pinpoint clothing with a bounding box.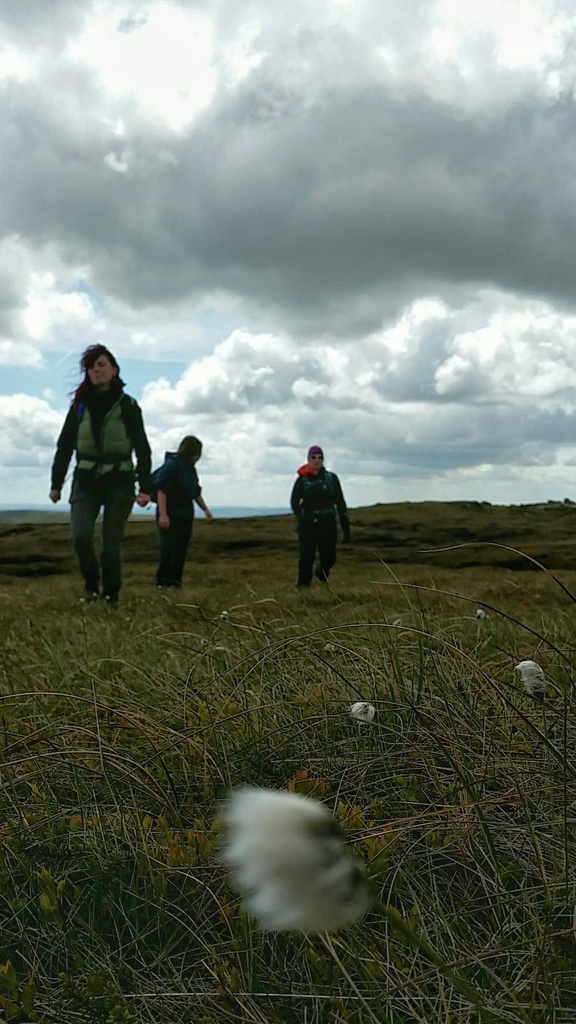
box(50, 340, 154, 564).
